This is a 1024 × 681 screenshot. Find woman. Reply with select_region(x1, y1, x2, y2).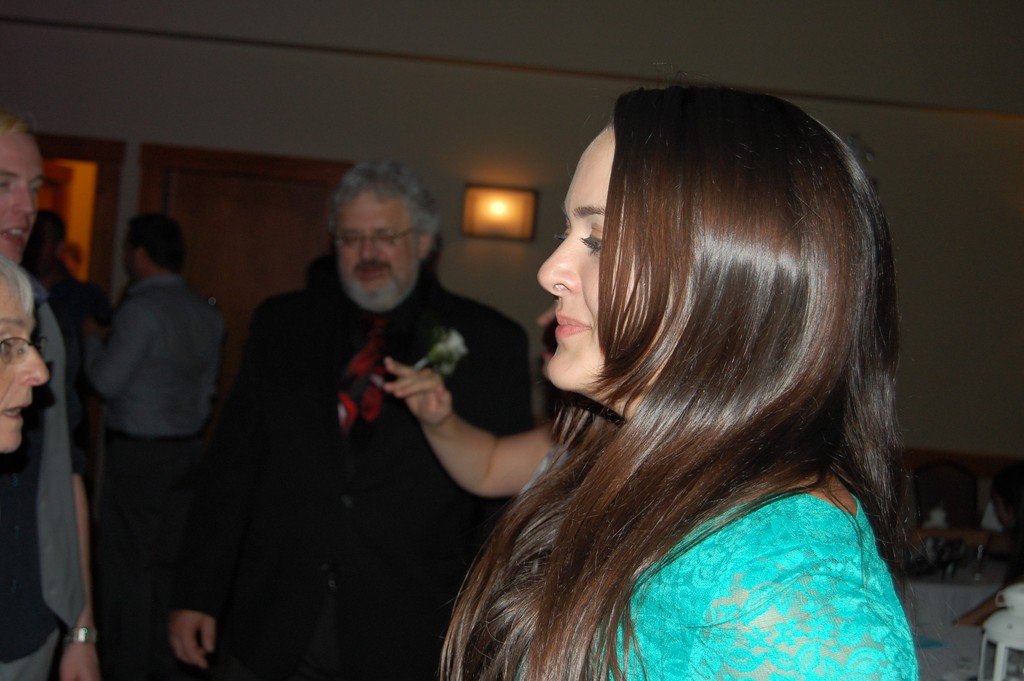
select_region(398, 76, 930, 675).
